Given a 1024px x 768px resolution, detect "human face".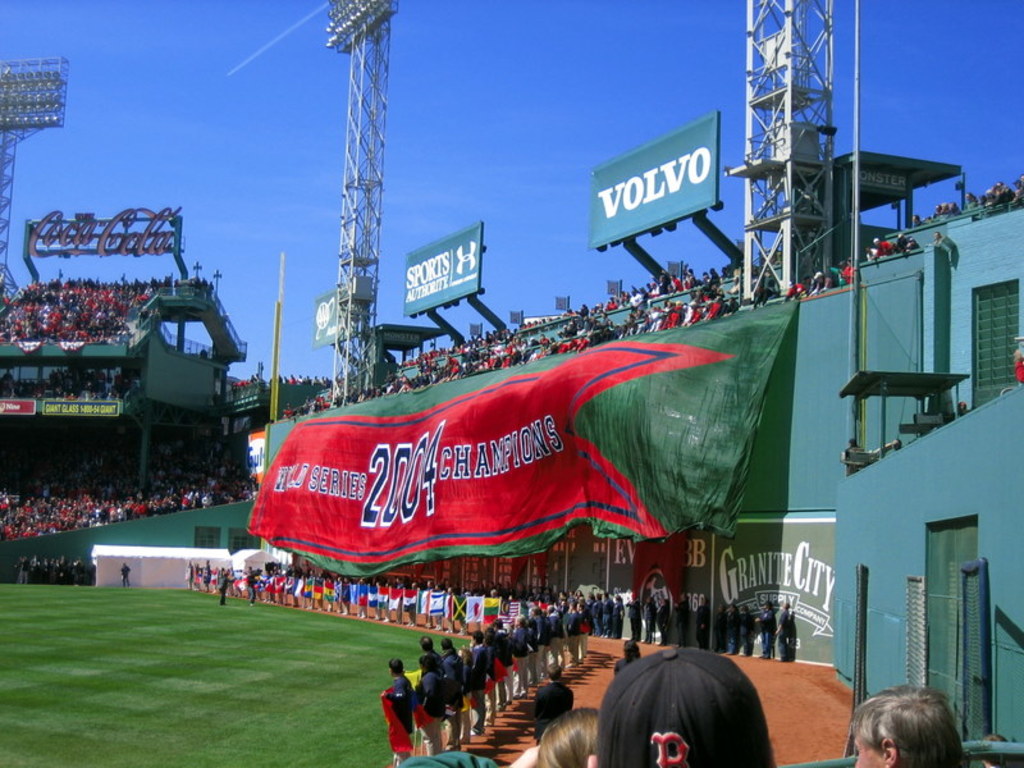
detection(854, 731, 877, 767).
